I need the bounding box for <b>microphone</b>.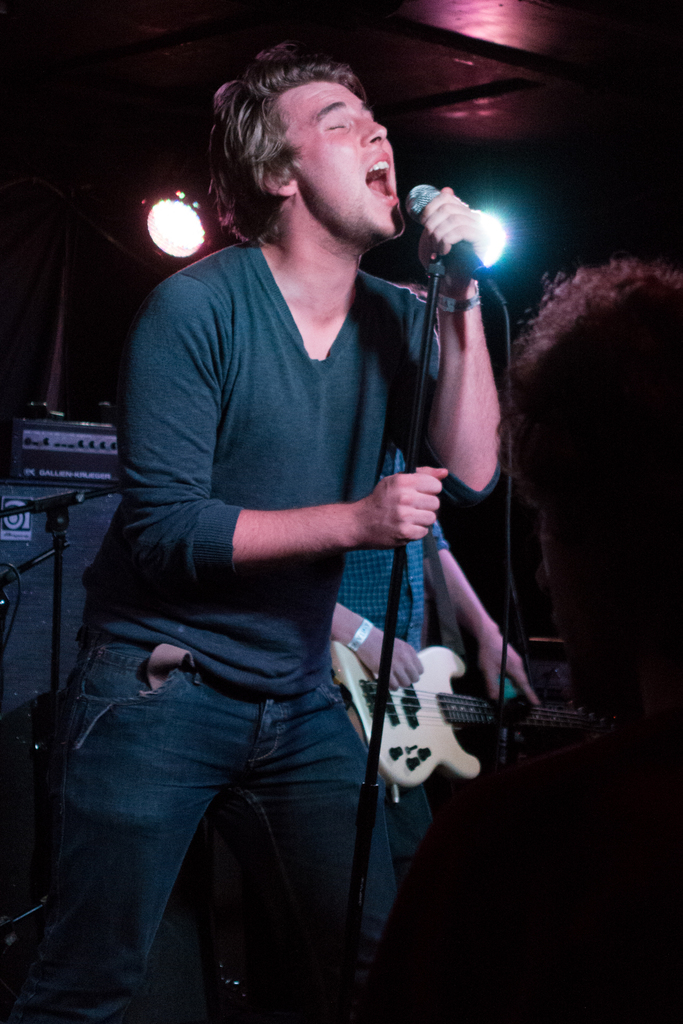
Here it is: select_region(409, 182, 511, 312).
